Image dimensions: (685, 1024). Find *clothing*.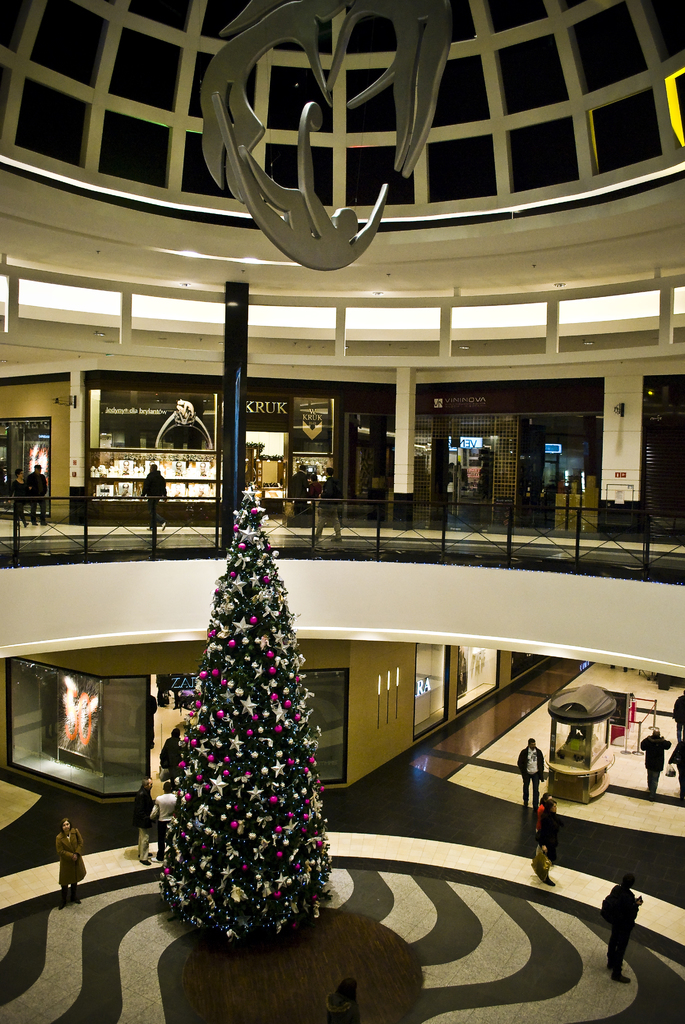
crop(56, 831, 87, 884).
